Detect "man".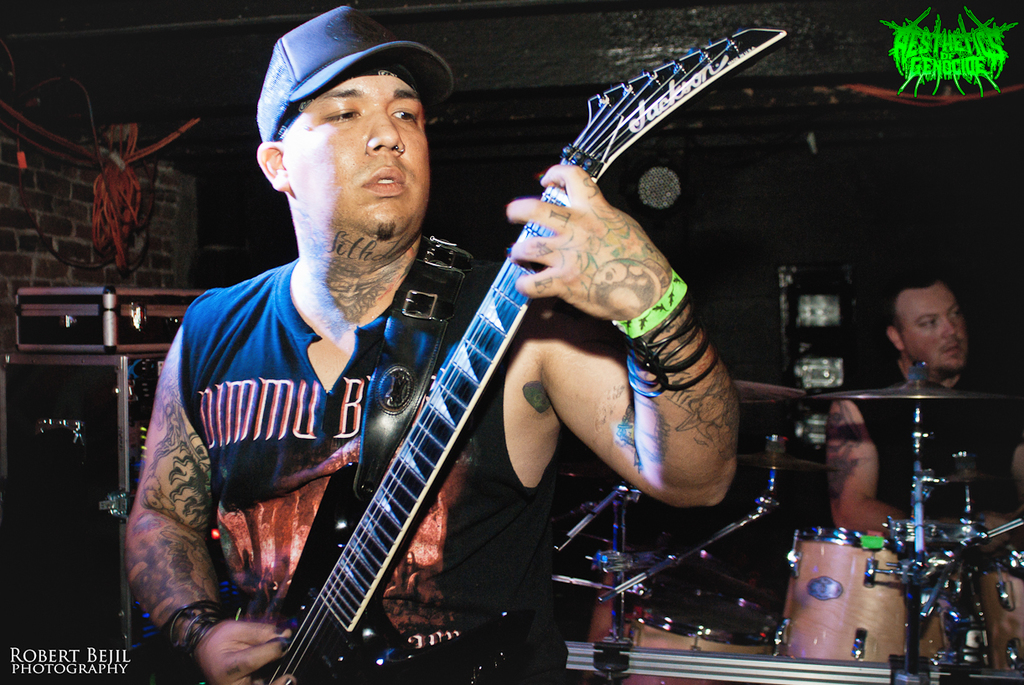
Detected at {"x1": 124, "y1": 5, "x2": 742, "y2": 684}.
